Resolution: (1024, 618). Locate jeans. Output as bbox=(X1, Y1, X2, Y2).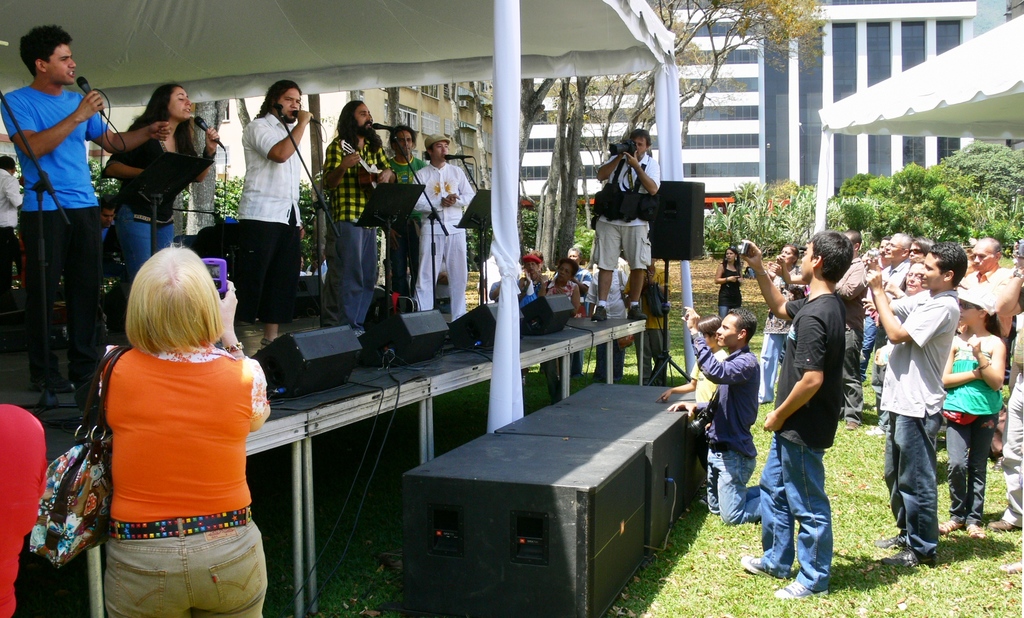
bbox=(110, 204, 172, 284).
